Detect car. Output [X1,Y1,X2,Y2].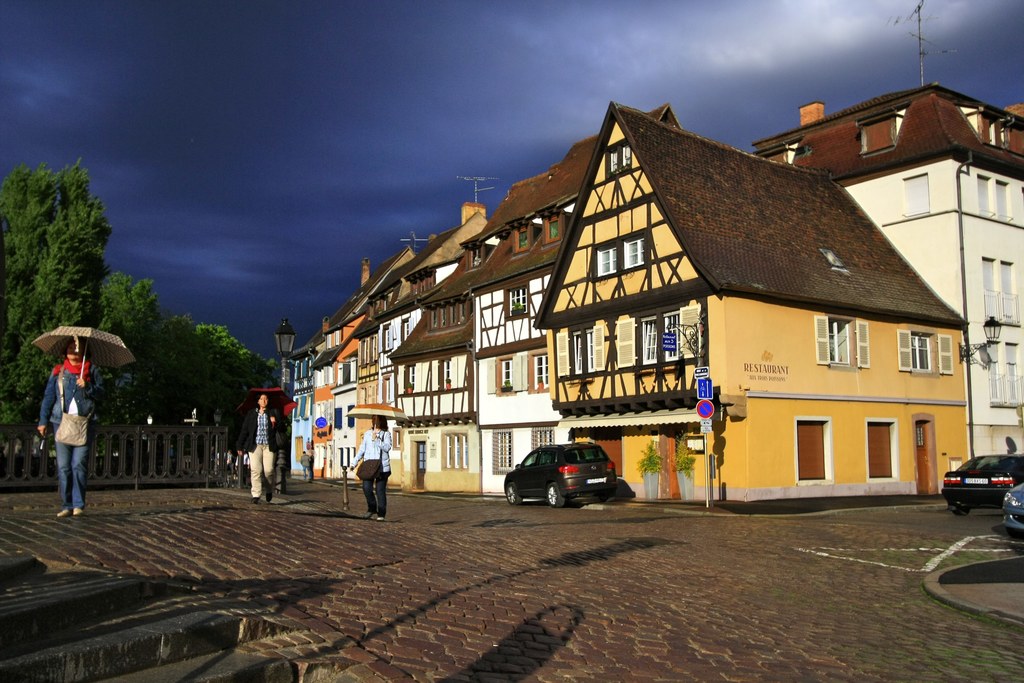
[504,440,623,513].
